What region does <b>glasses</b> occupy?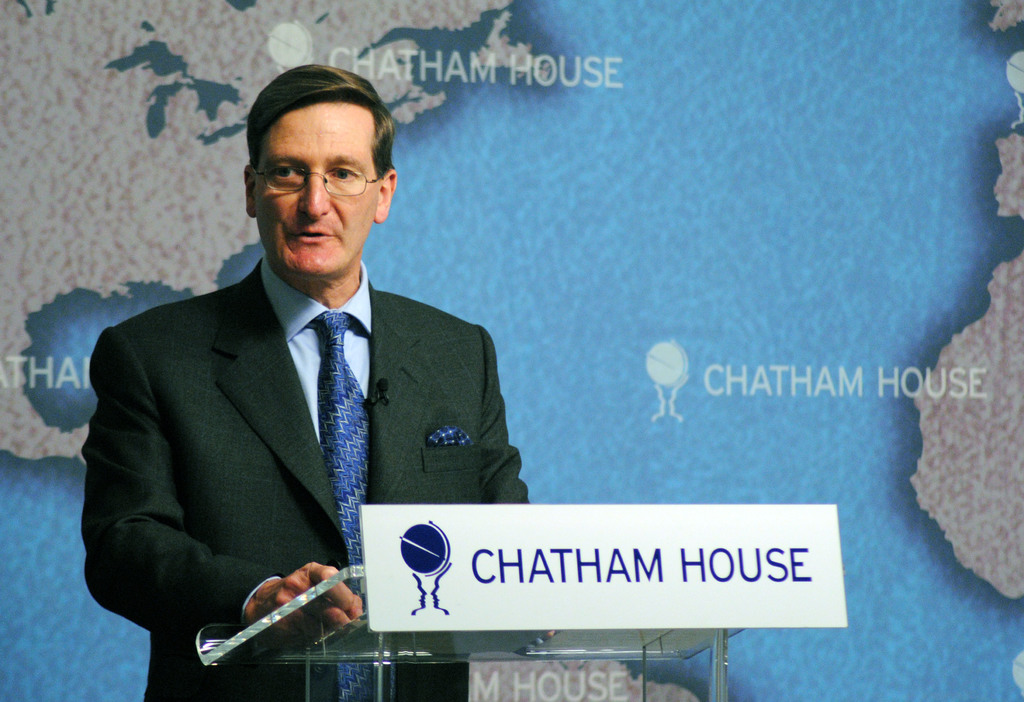
255:166:381:197.
